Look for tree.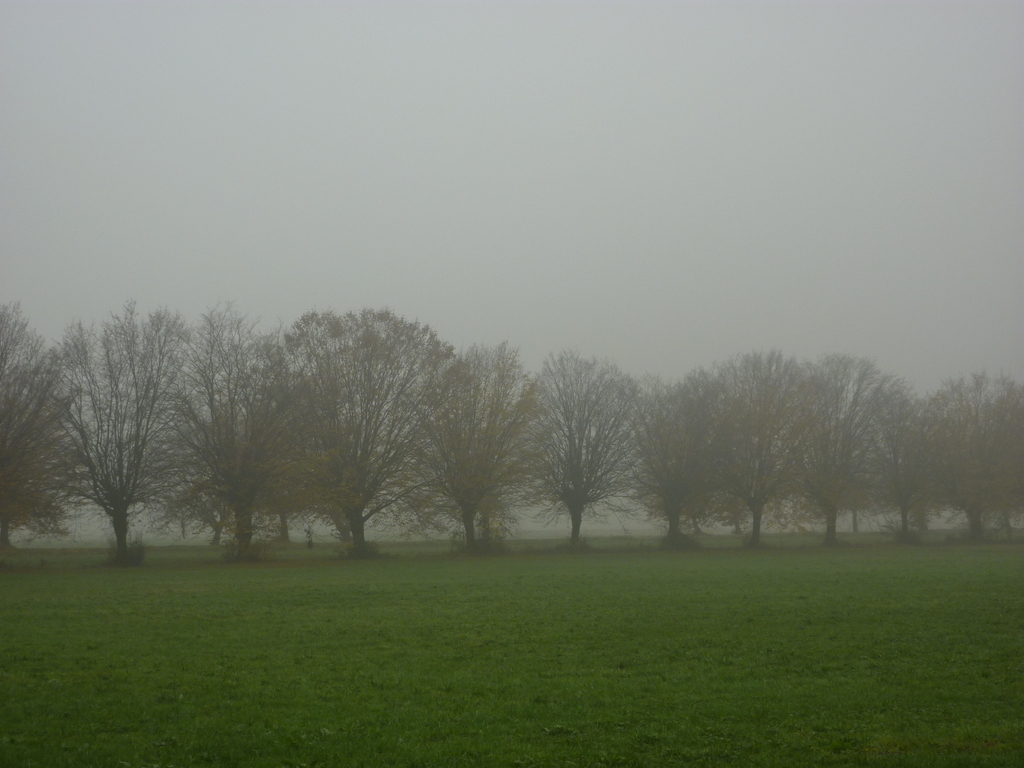
Found: region(44, 309, 195, 569).
